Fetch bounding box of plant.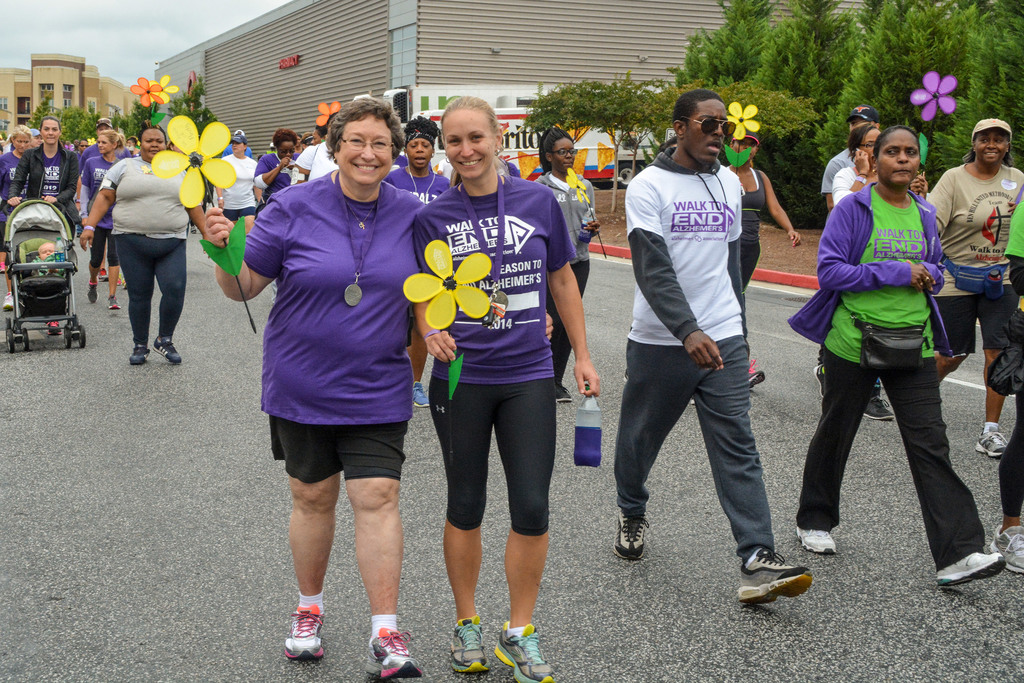
Bbox: left=518, top=69, right=819, bottom=210.
